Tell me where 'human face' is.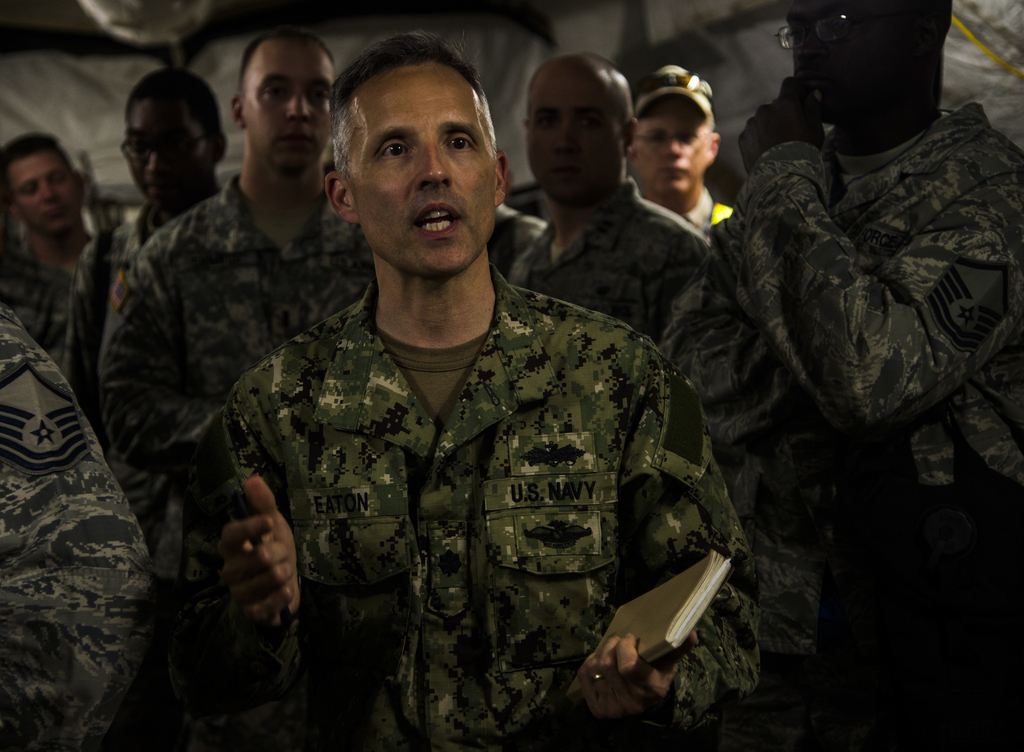
'human face' is at [left=636, top=103, right=707, bottom=193].
